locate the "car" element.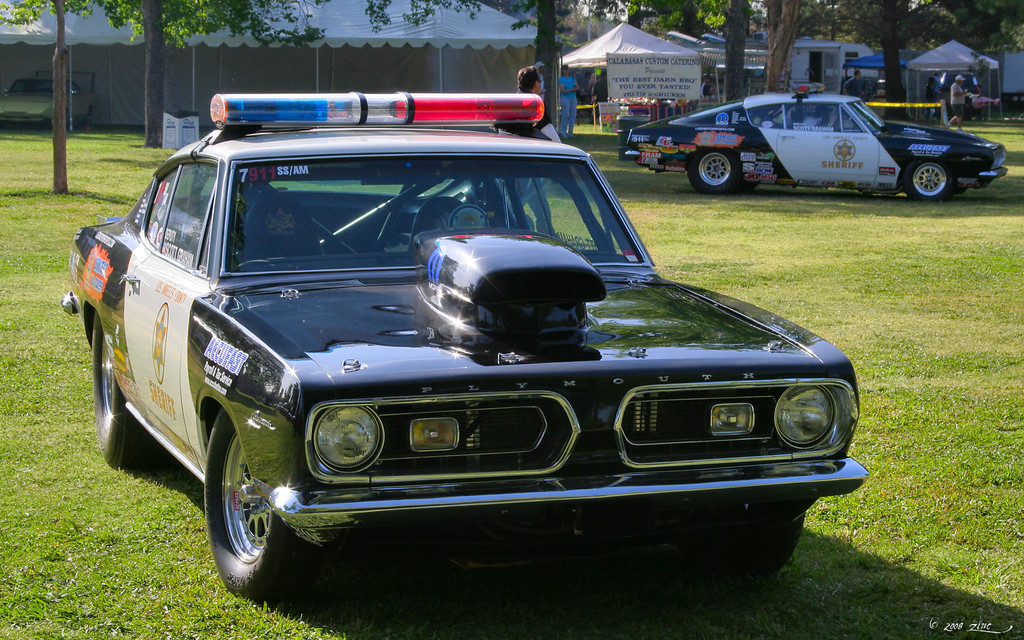
Element bbox: l=931, t=77, r=1005, b=115.
